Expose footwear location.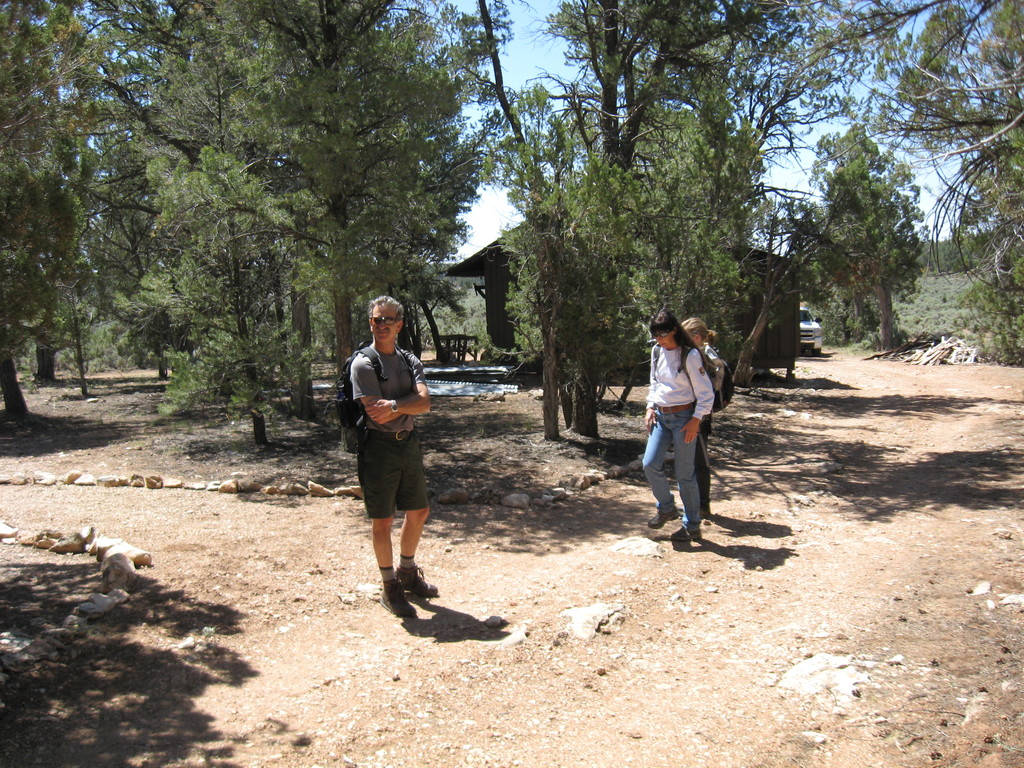
Exposed at bbox(377, 580, 417, 620).
